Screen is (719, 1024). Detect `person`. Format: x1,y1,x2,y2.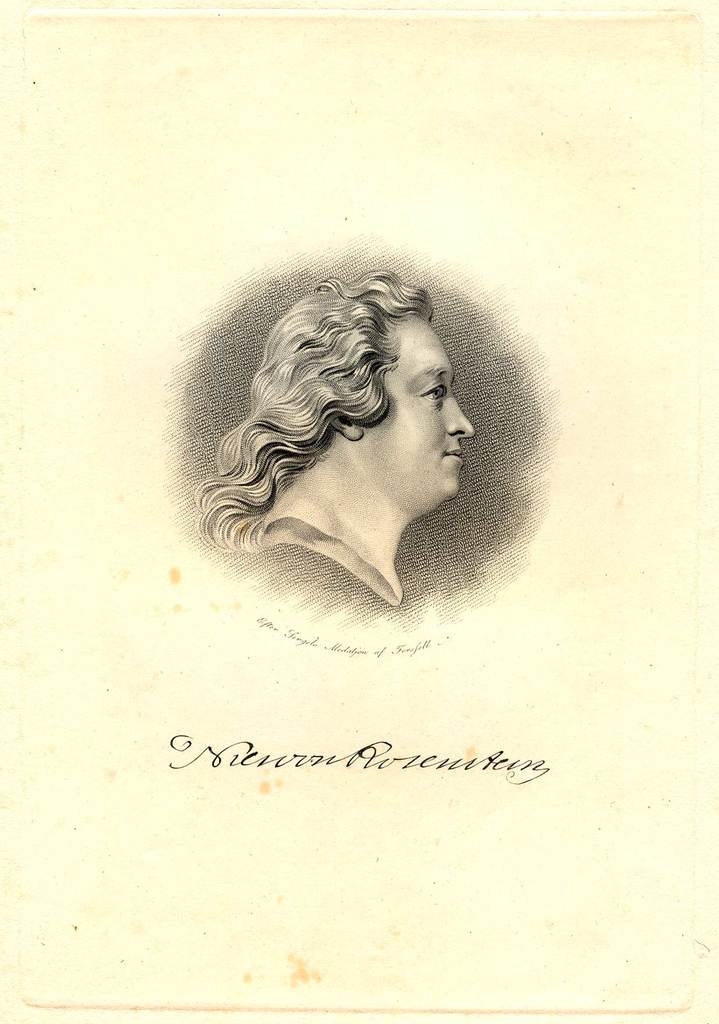
193,263,477,628.
